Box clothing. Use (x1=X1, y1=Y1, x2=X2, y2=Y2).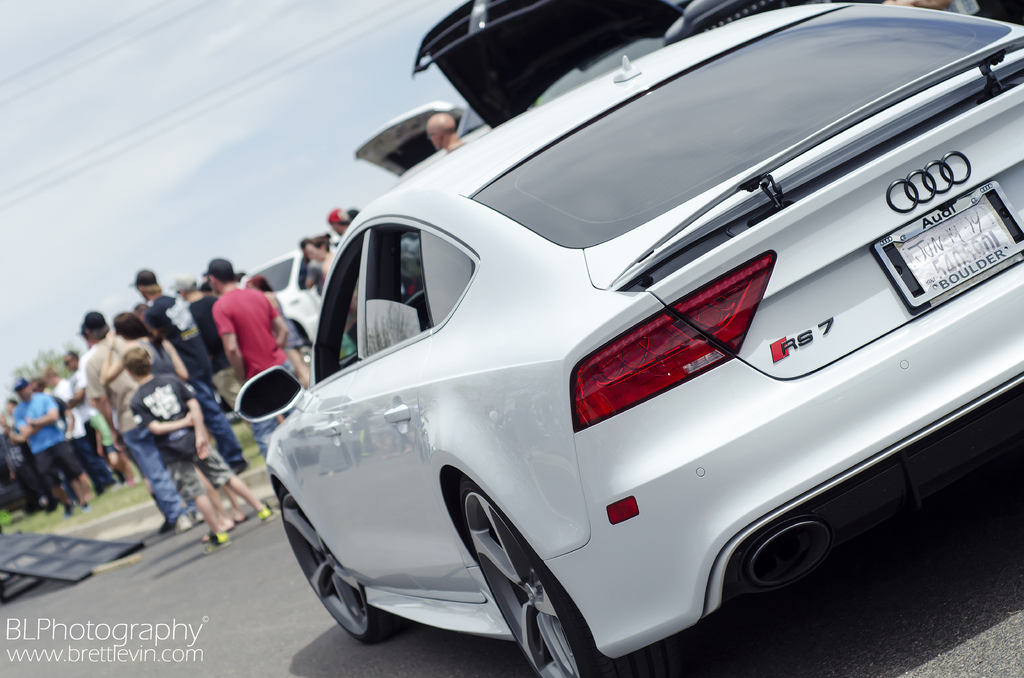
(x1=159, y1=330, x2=247, y2=471).
